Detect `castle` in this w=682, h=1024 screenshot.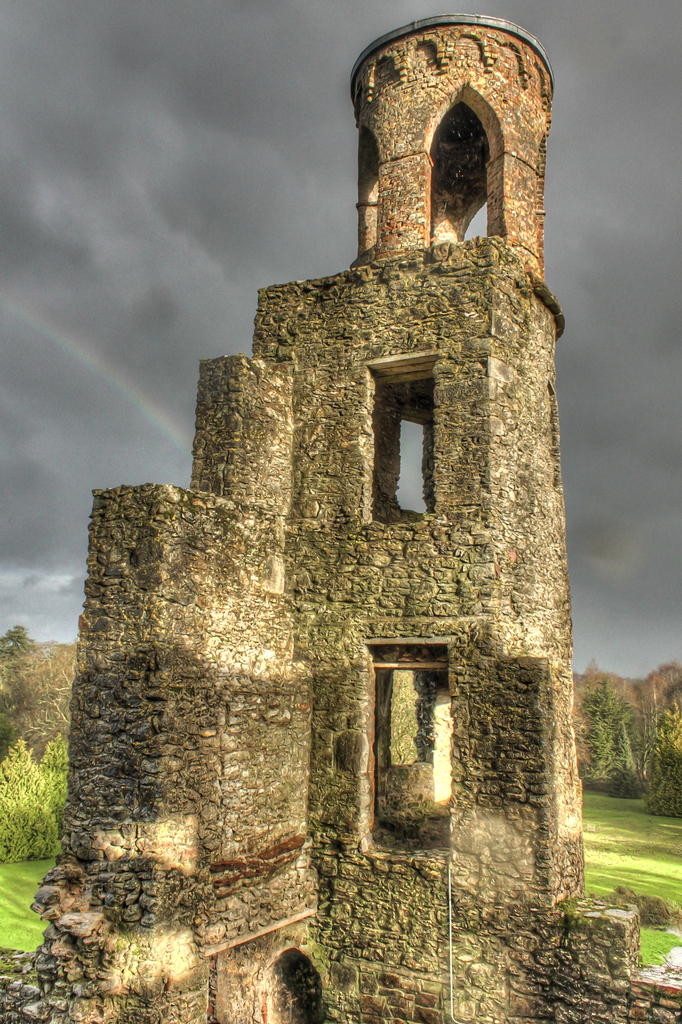
Detection: <bbox>99, 0, 590, 1023</bbox>.
